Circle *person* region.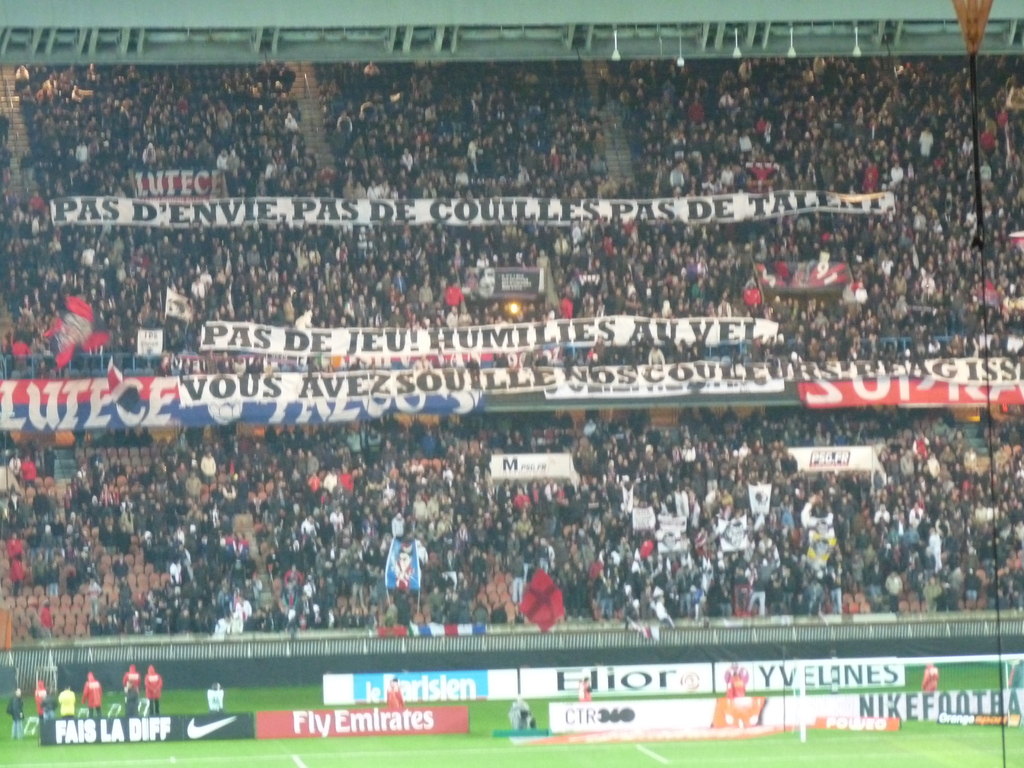
Region: locate(6, 687, 26, 734).
